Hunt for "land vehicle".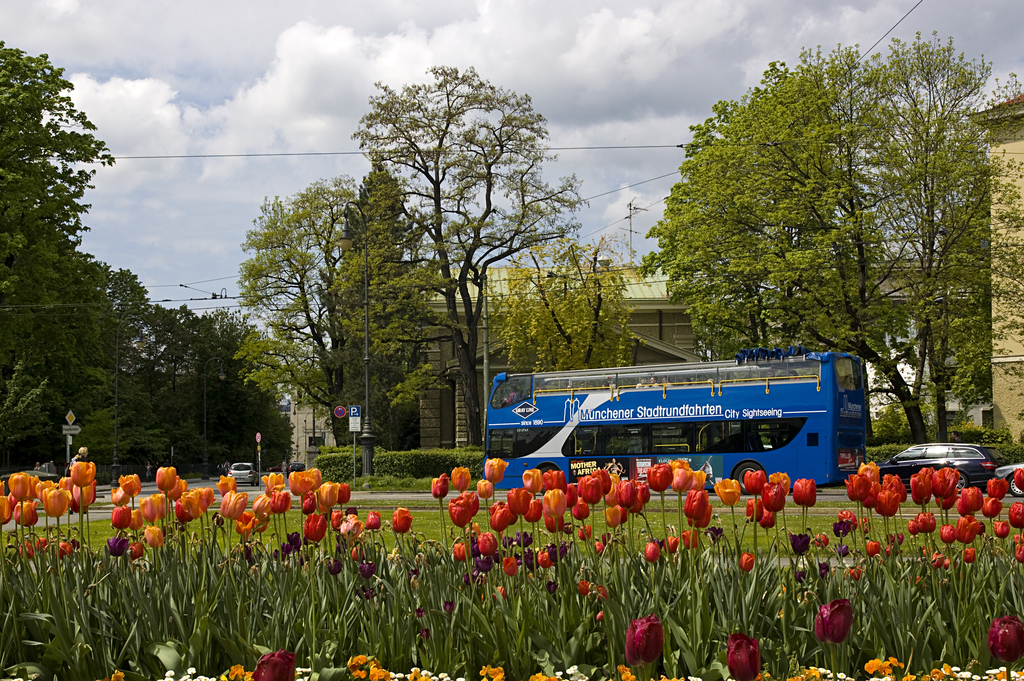
Hunted down at x1=481 y1=348 x2=869 y2=494.
